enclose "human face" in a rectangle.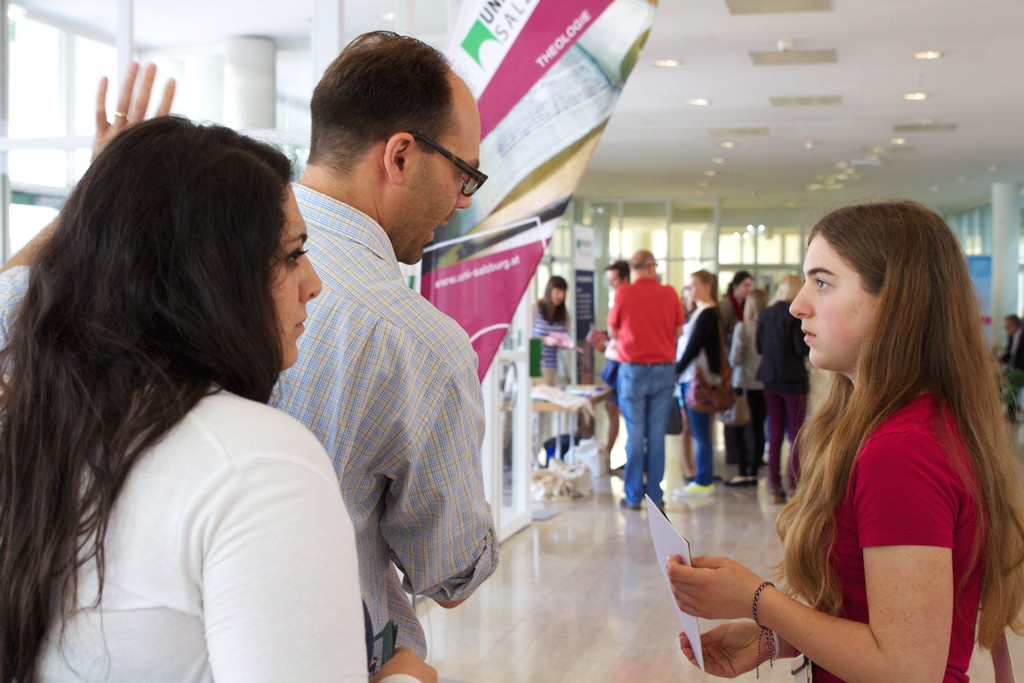
<box>276,179,322,375</box>.
